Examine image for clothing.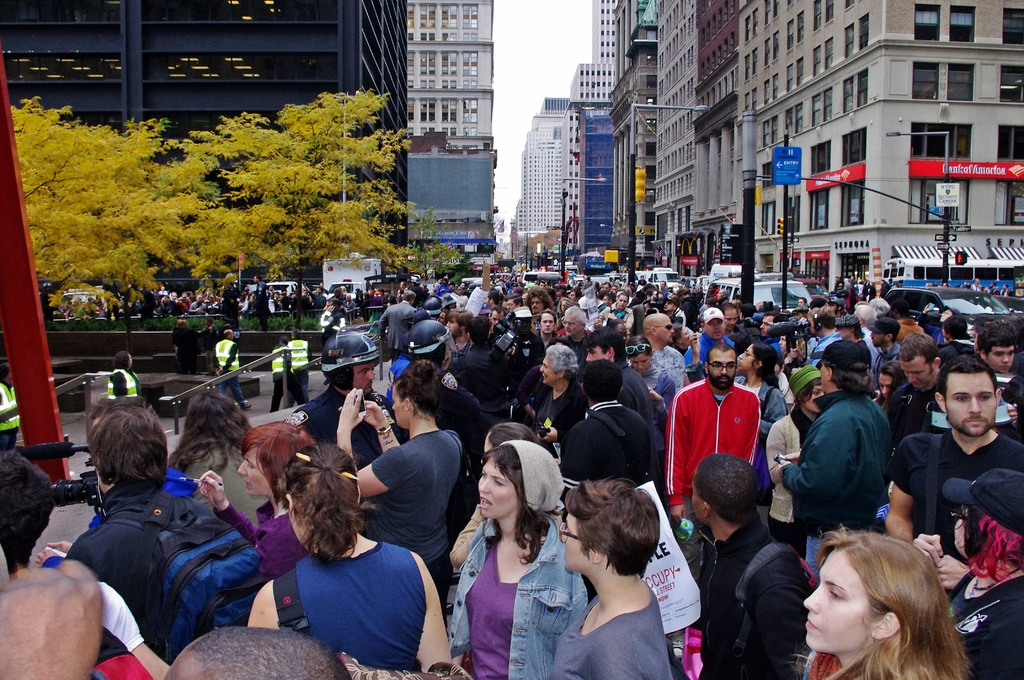
Examination result: 943,554,1023,679.
